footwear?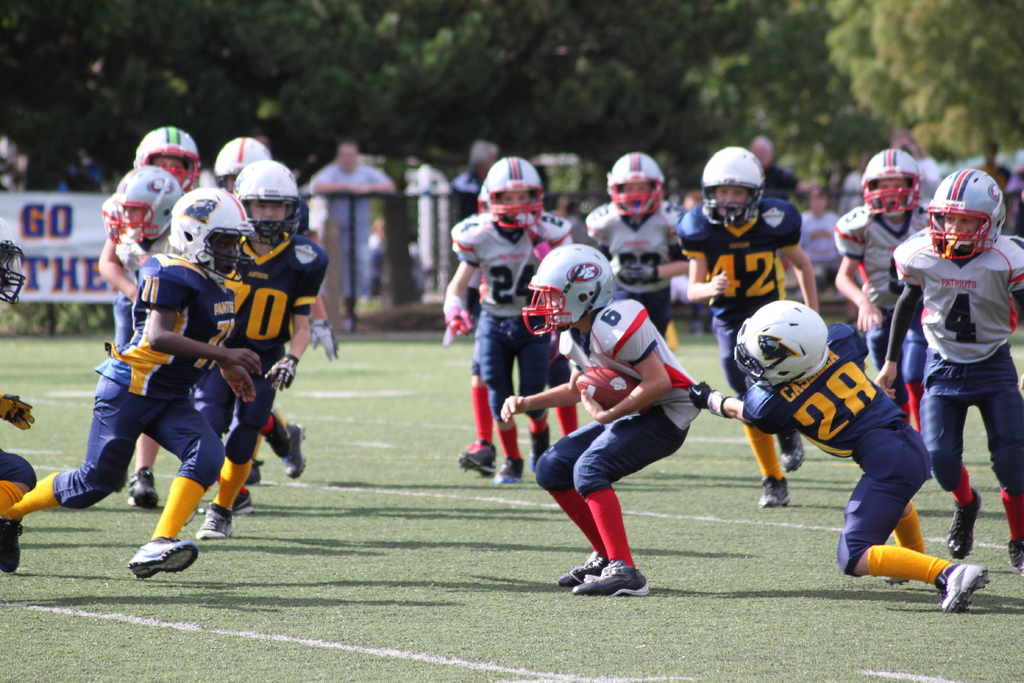
(left=247, top=459, right=266, bottom=486)
